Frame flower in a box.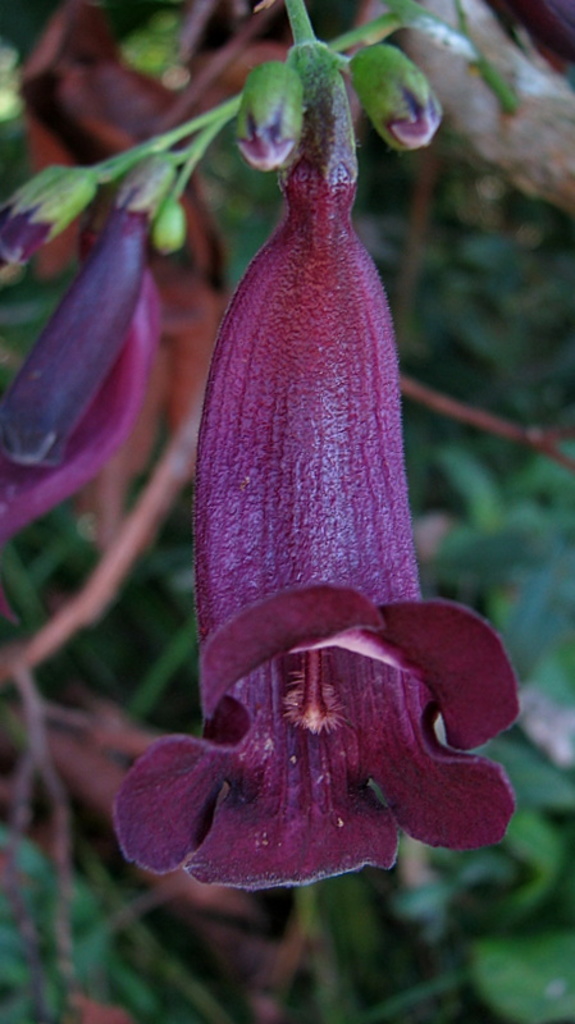
[x1=105, y1=636, x2=476, y2=890].
